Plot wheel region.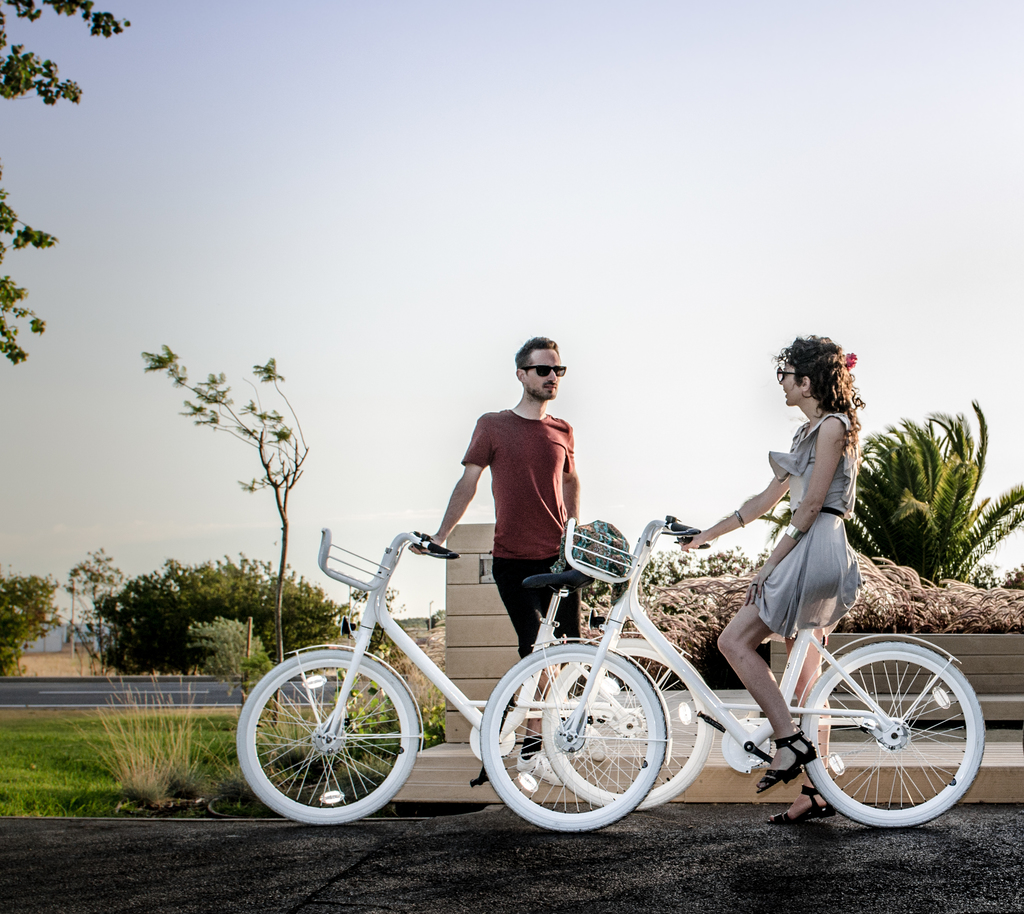
Plotted at 537, 637, 712, 815.
